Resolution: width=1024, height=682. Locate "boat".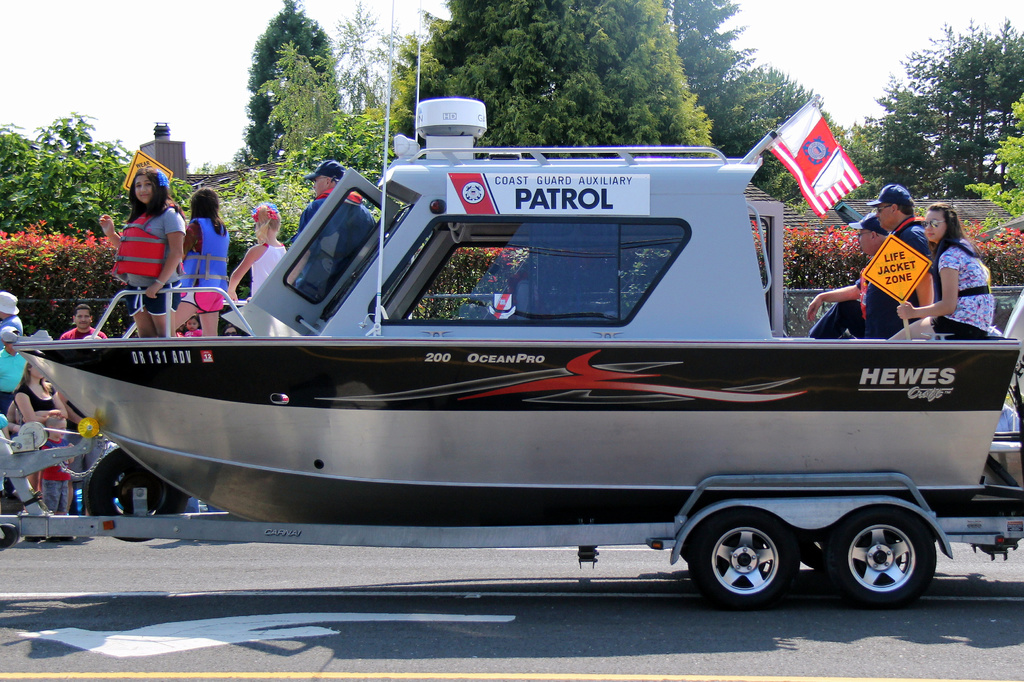
bbox=[9, 0, 1016, 533].
